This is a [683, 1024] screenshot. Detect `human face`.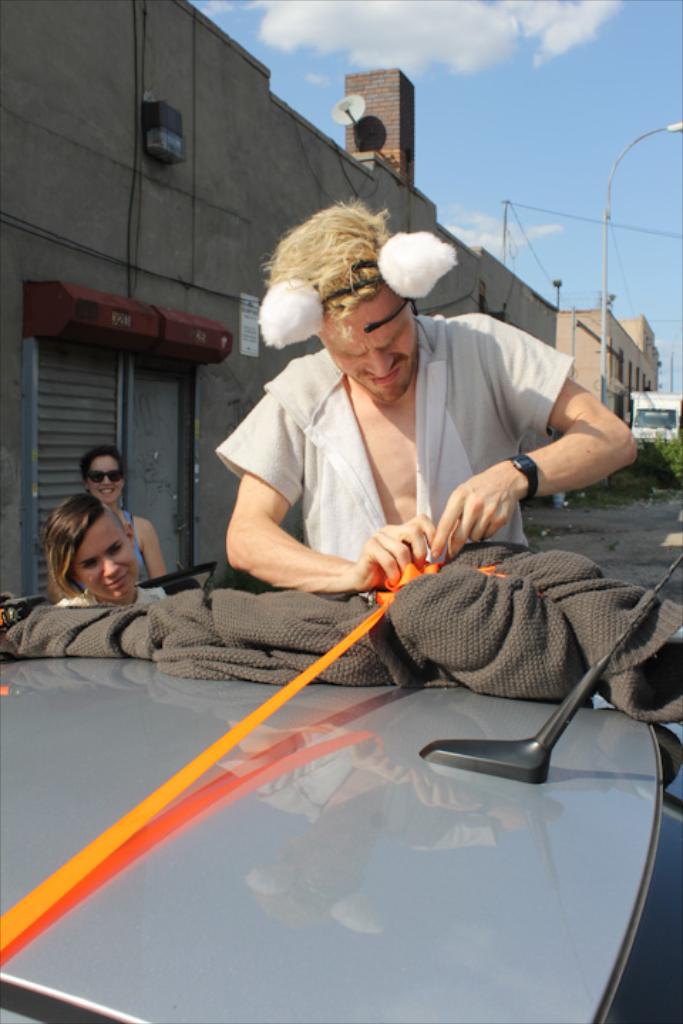
region(88, 457, 124, 502).
